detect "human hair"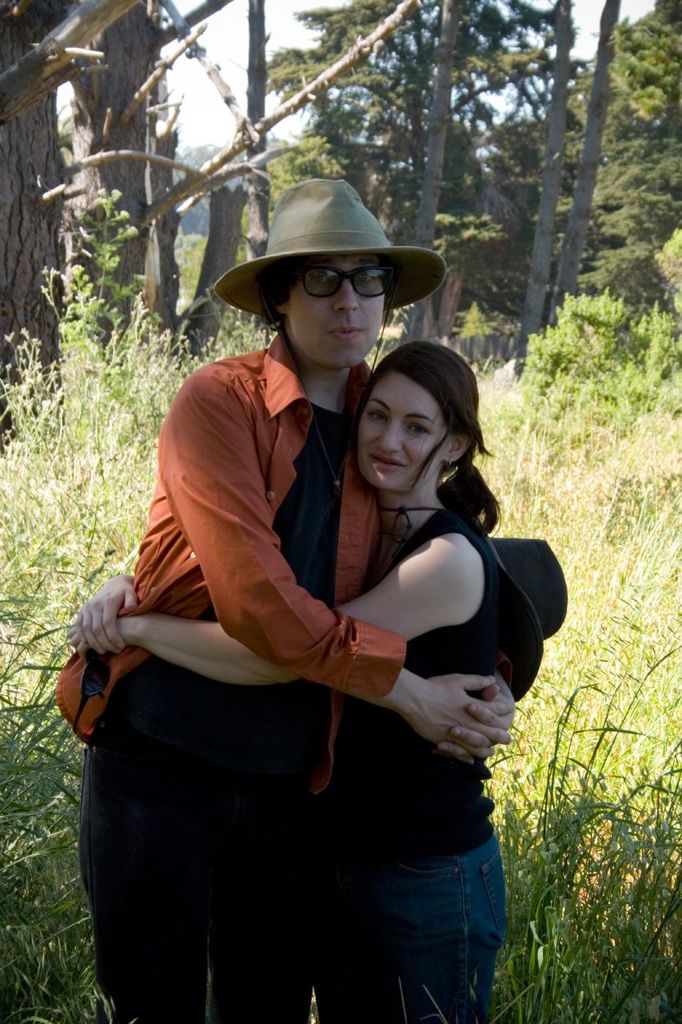
256, 255, 400, 343
